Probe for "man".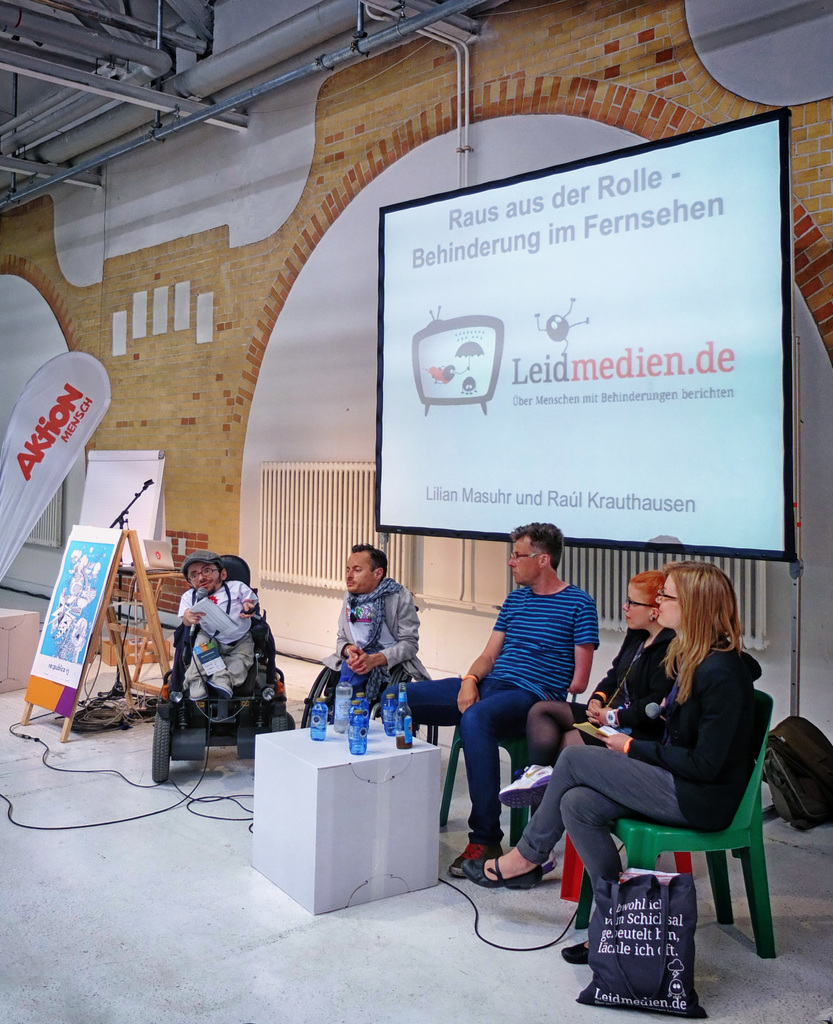
Probe result: 387/516/596/872.
